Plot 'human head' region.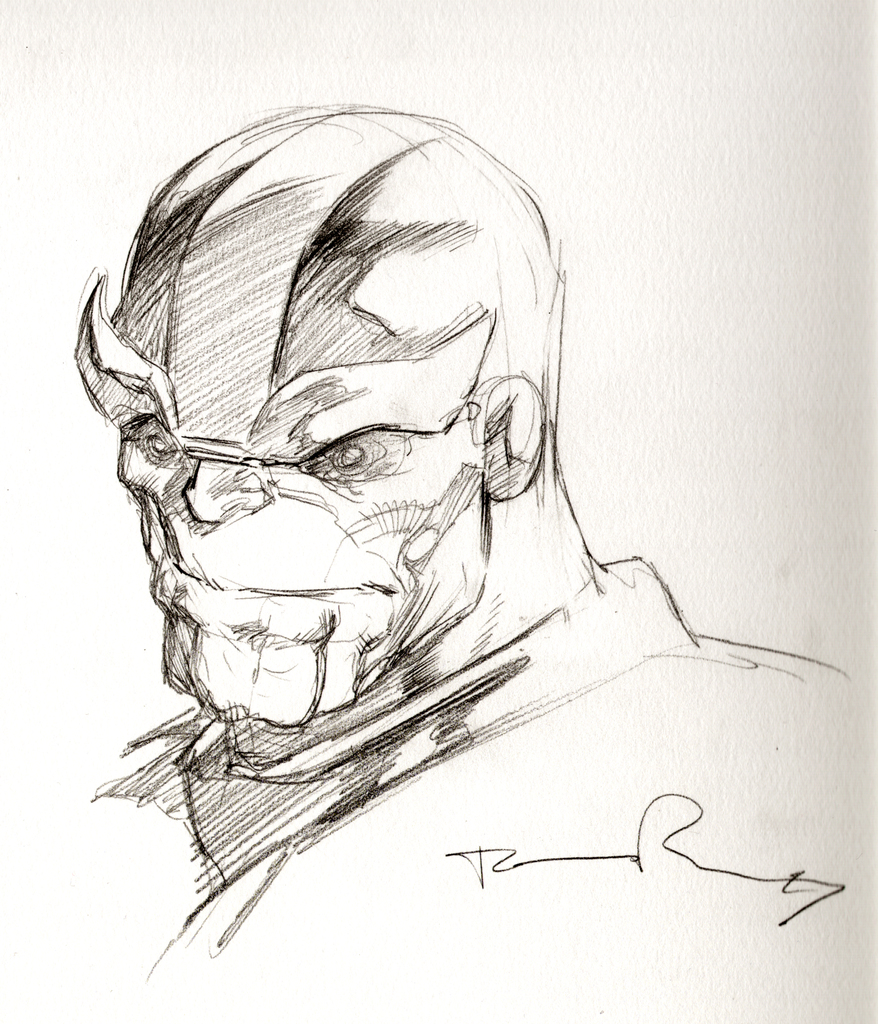
Plotted at 81 101 574 735.
